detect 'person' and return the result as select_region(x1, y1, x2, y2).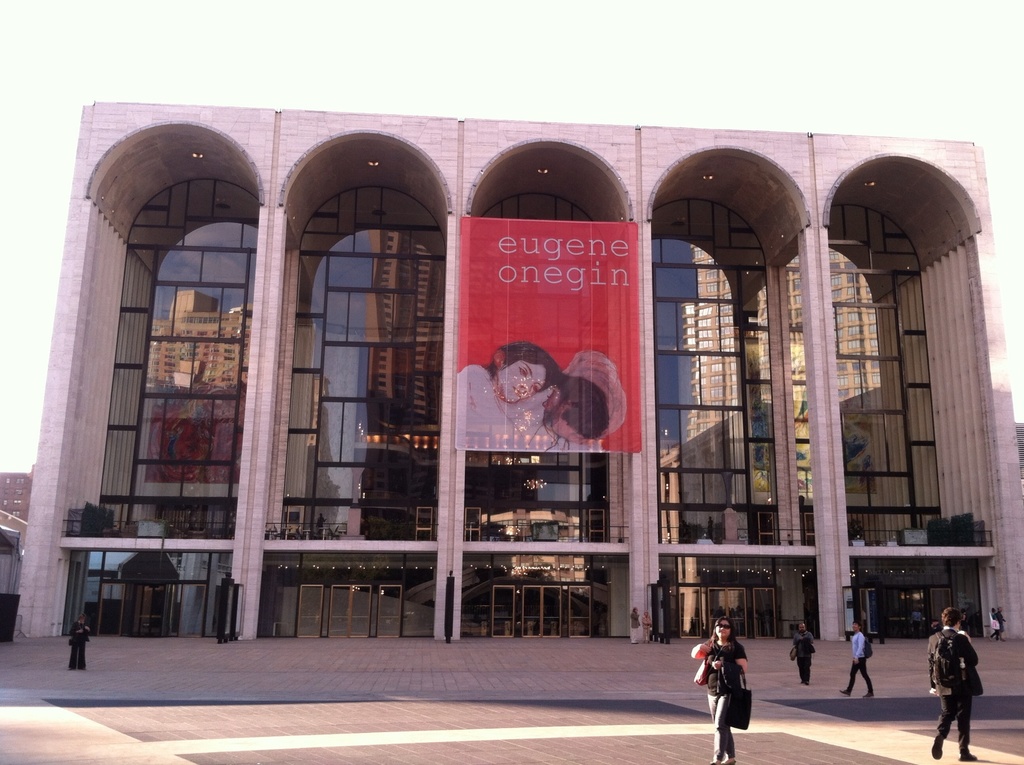
select_region(701, 620, 758, 741).
